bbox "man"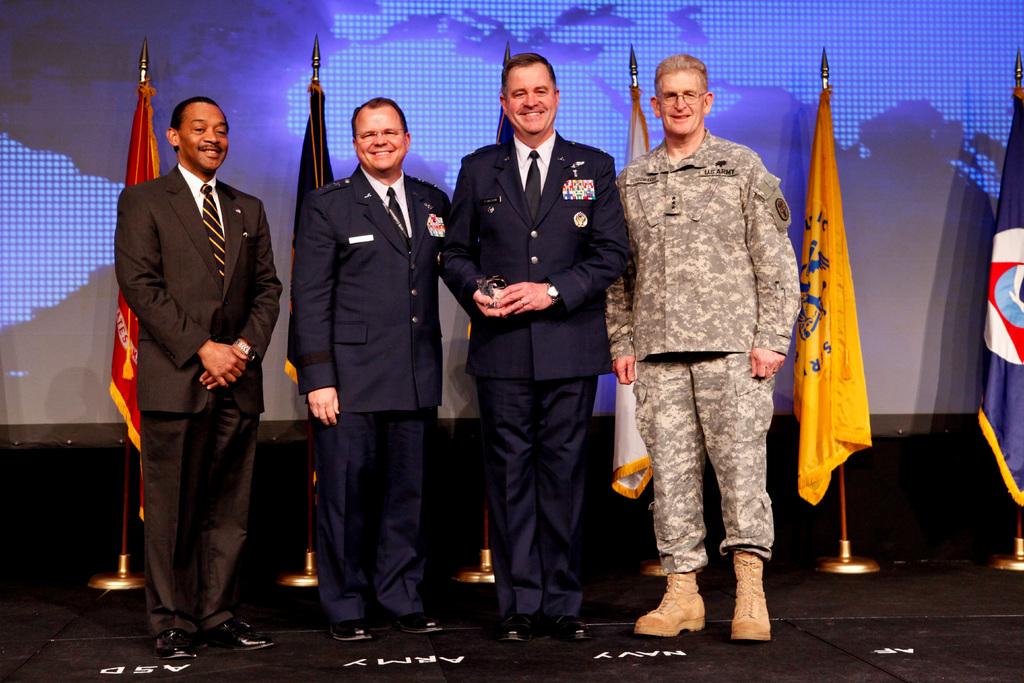
(x1=606, y1=47, x2=797, y2=643)
